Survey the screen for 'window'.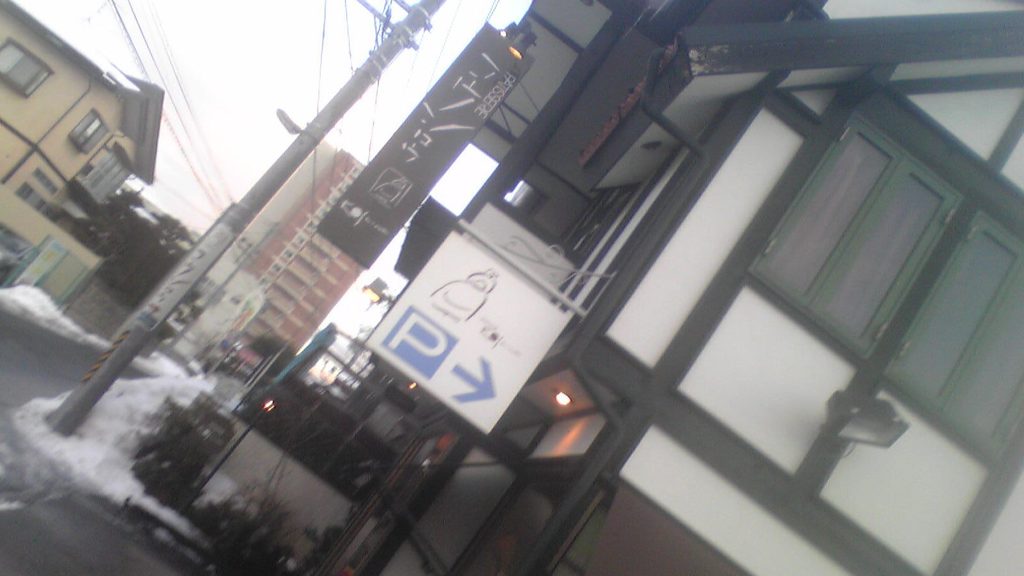
Survey found: <region>248, 161, 371, 335</region>.
